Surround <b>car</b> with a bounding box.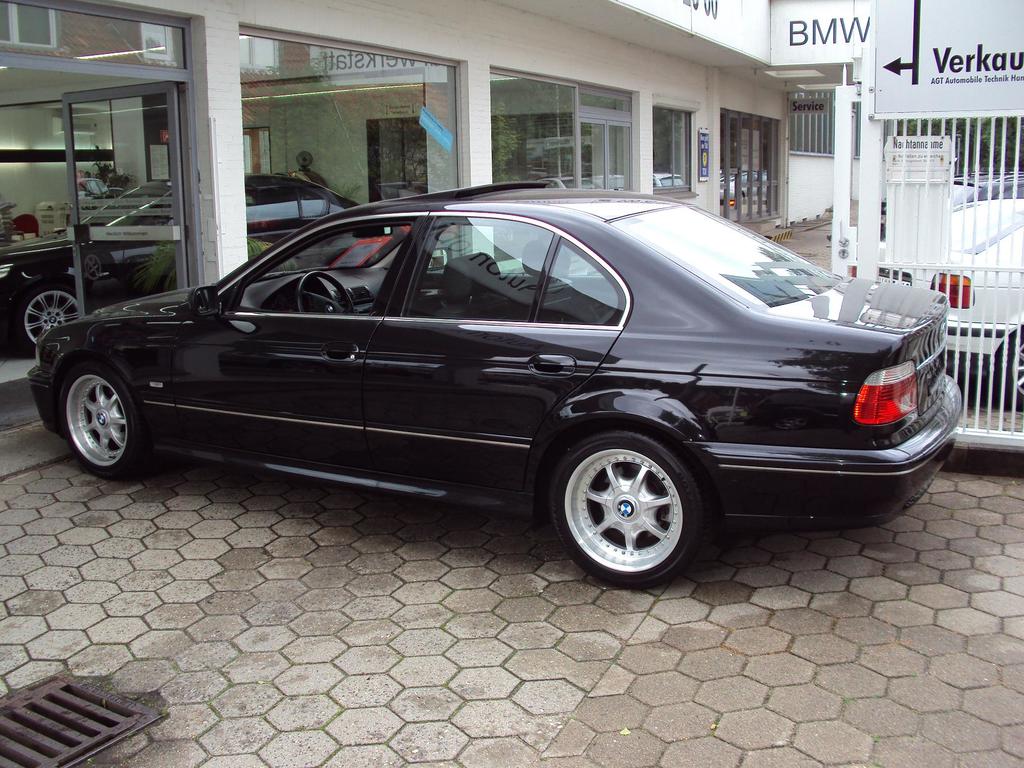
pyautogui.locateOnScreen(880, 154, 1023, 209).
